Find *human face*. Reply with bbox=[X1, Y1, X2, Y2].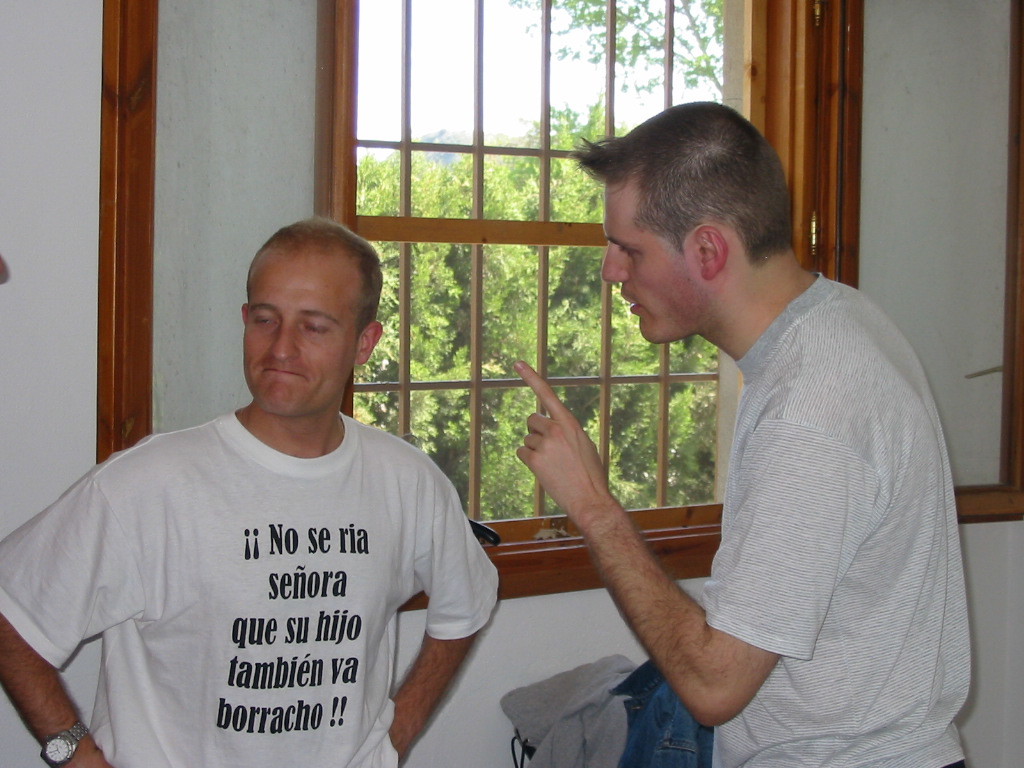
bbox=[242, 252, 356, 416].
